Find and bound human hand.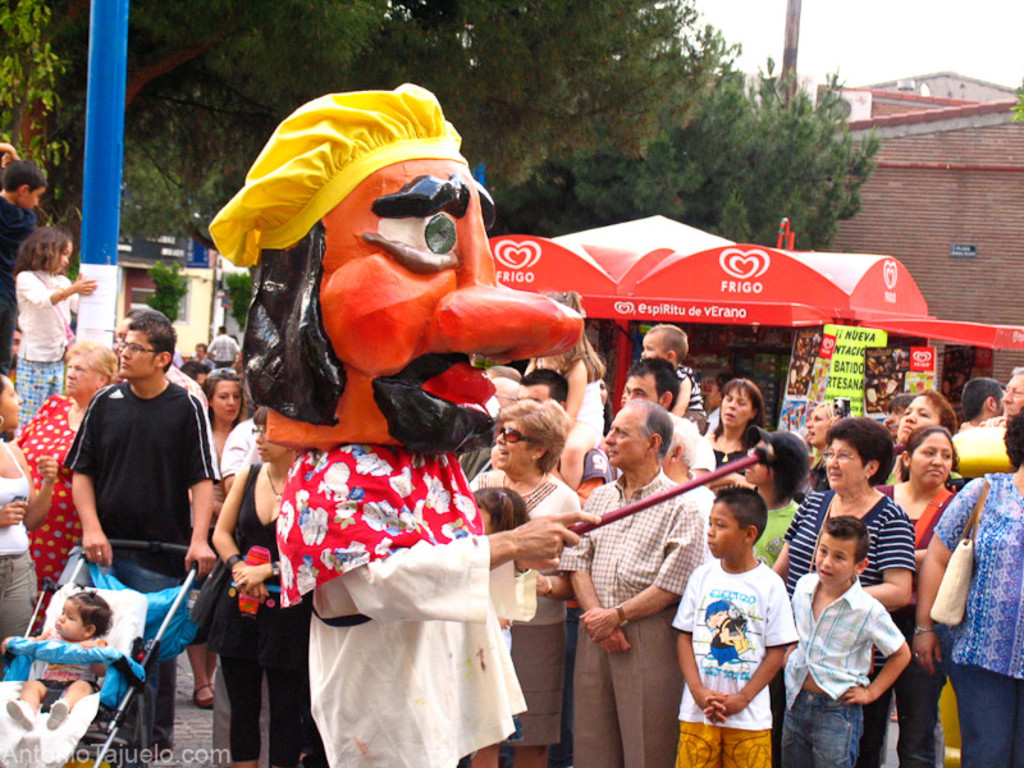
Bound: region(494, 509, 591, 591).
